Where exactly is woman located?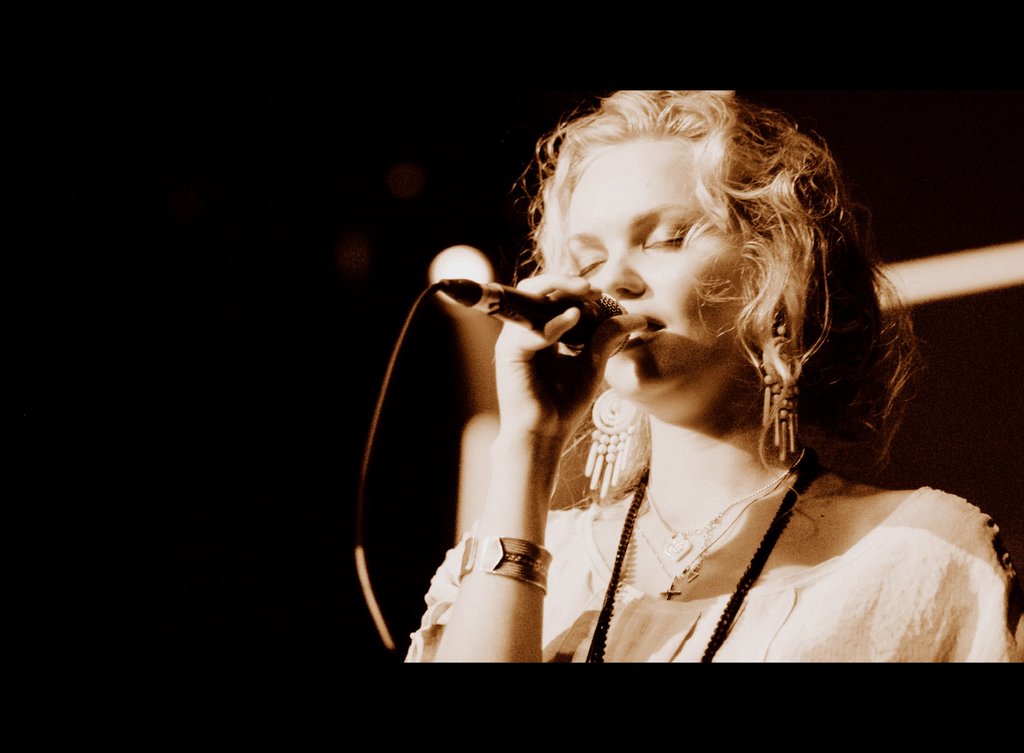
Its bounding box is <region>330, 68, 1012, 686</region>.
